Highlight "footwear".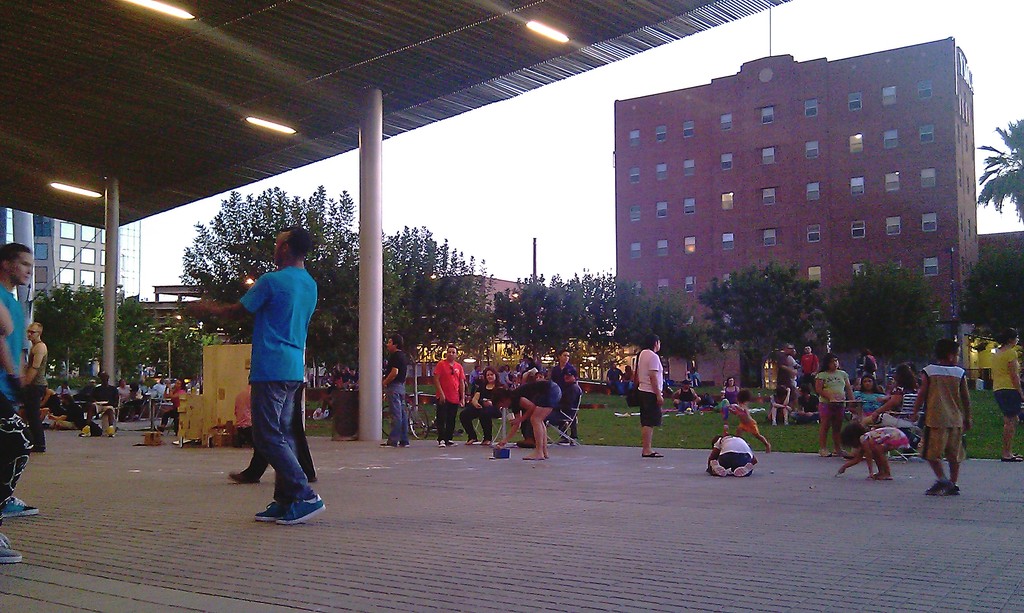
Highlighted region: (640, 450, 661, 458).
